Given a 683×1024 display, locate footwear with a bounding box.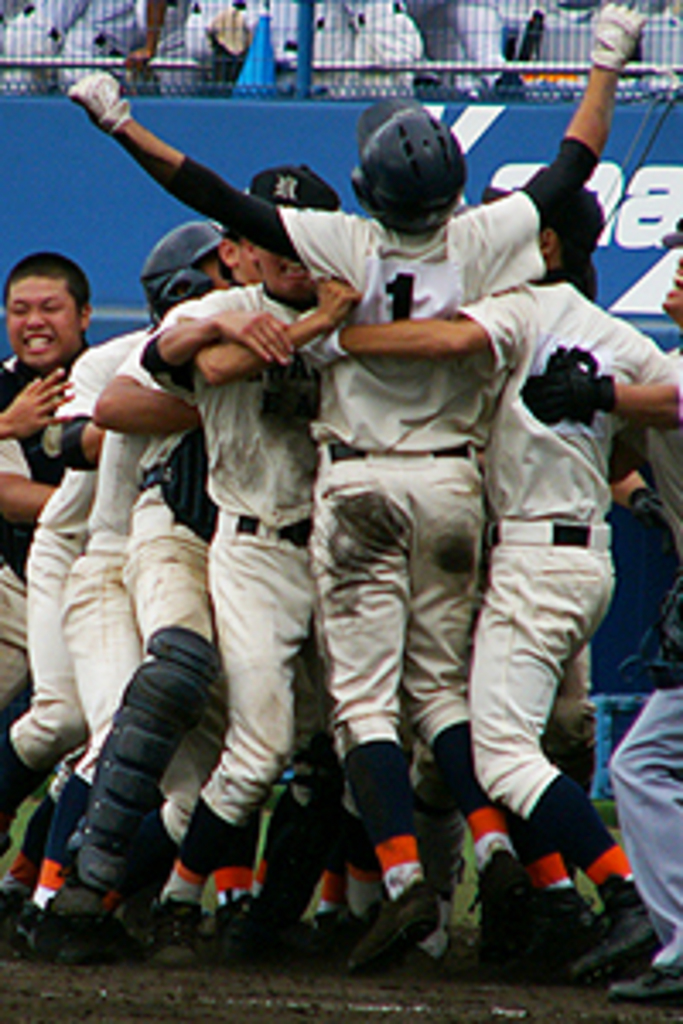
Located: locate(311, 908, 372, 956).
